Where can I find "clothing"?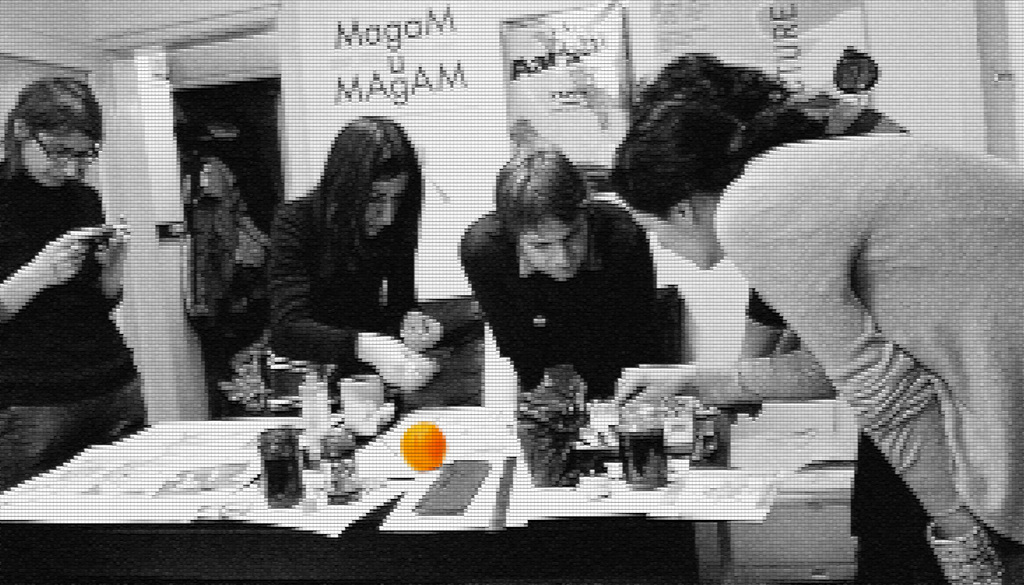
You can find it at 264:184:419:374.
